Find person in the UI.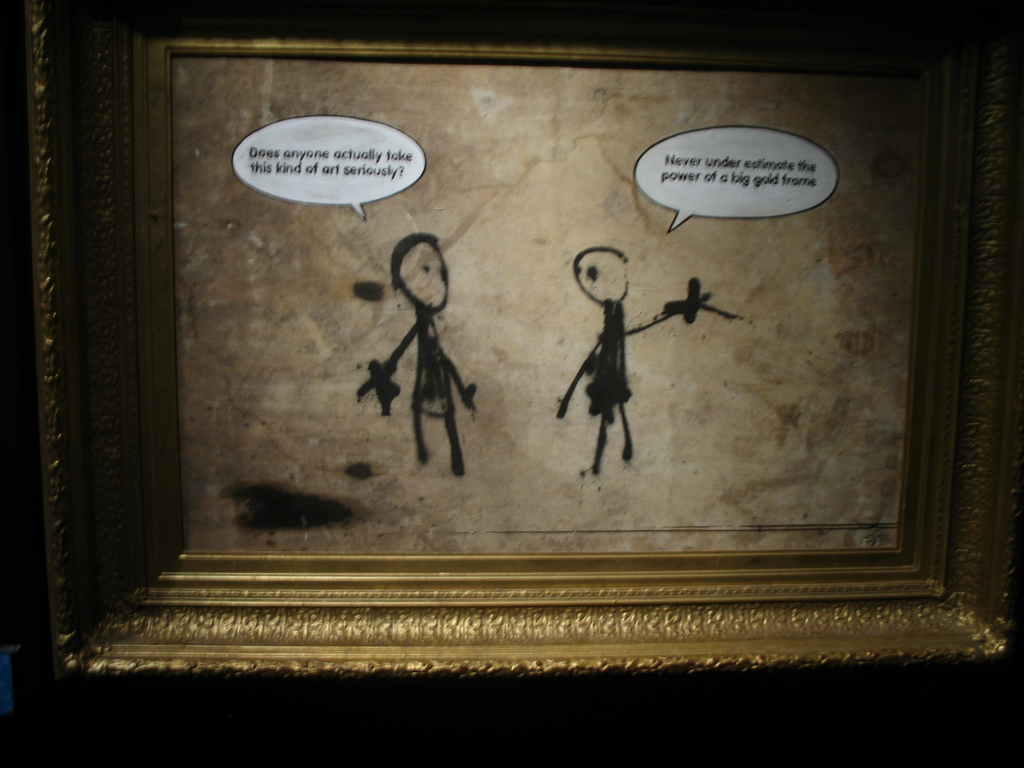
UI element at 331,239,468,483.
